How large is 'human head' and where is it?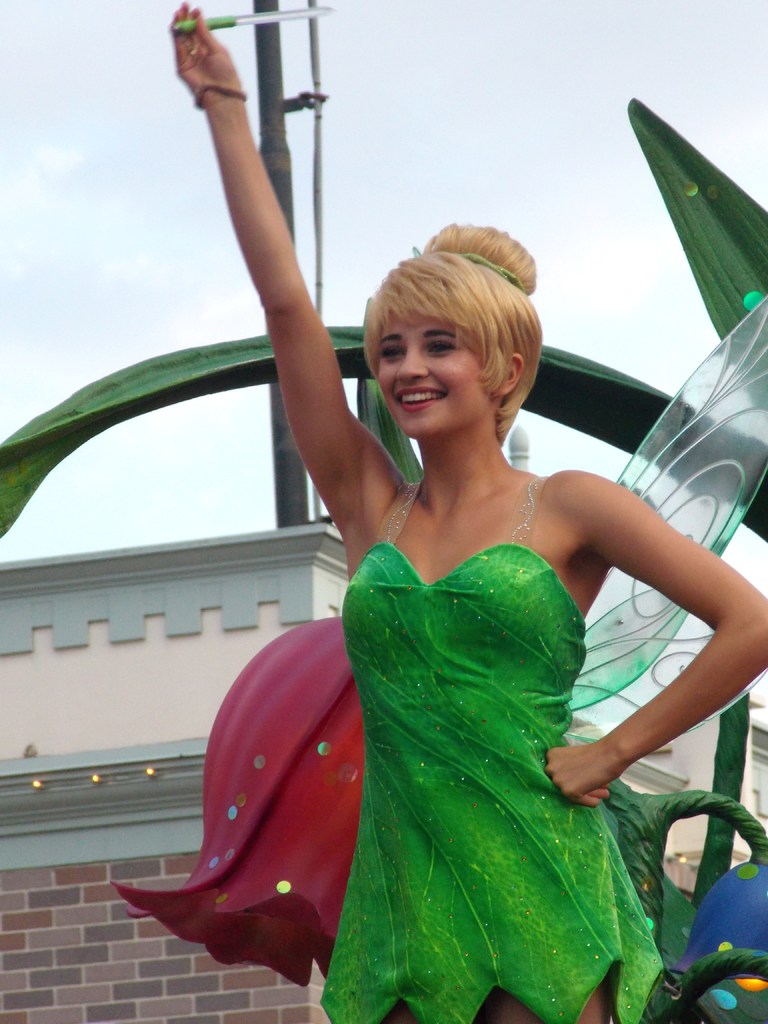
Bounding box: <bbox>360, 240, 546, 442</bbox>.
